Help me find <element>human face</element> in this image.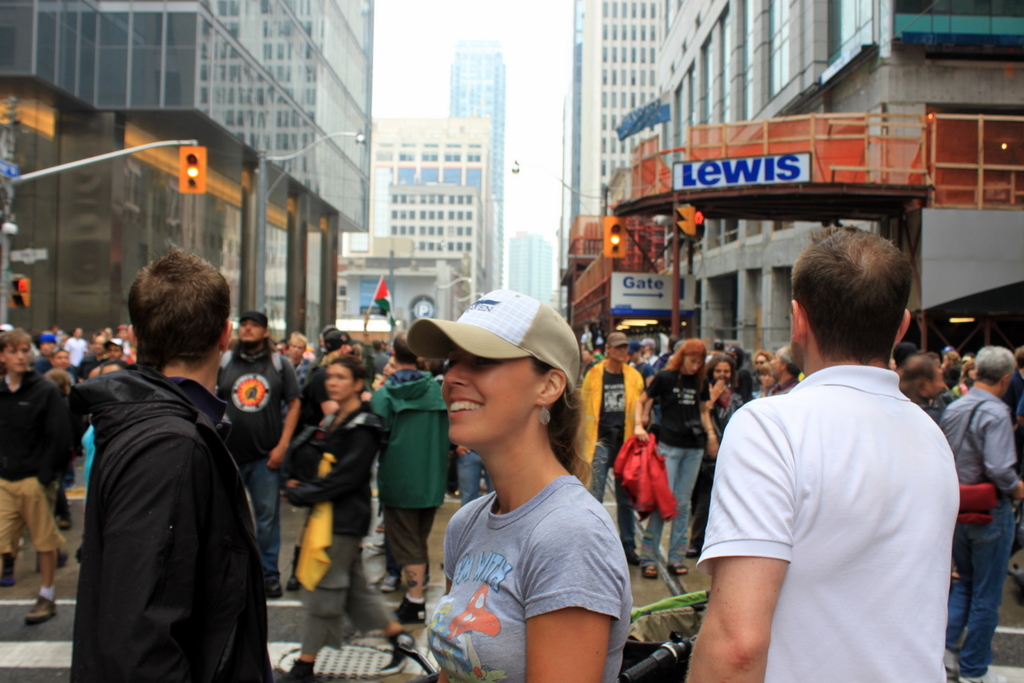
Found it: detection(713, 364, 734, 376).
